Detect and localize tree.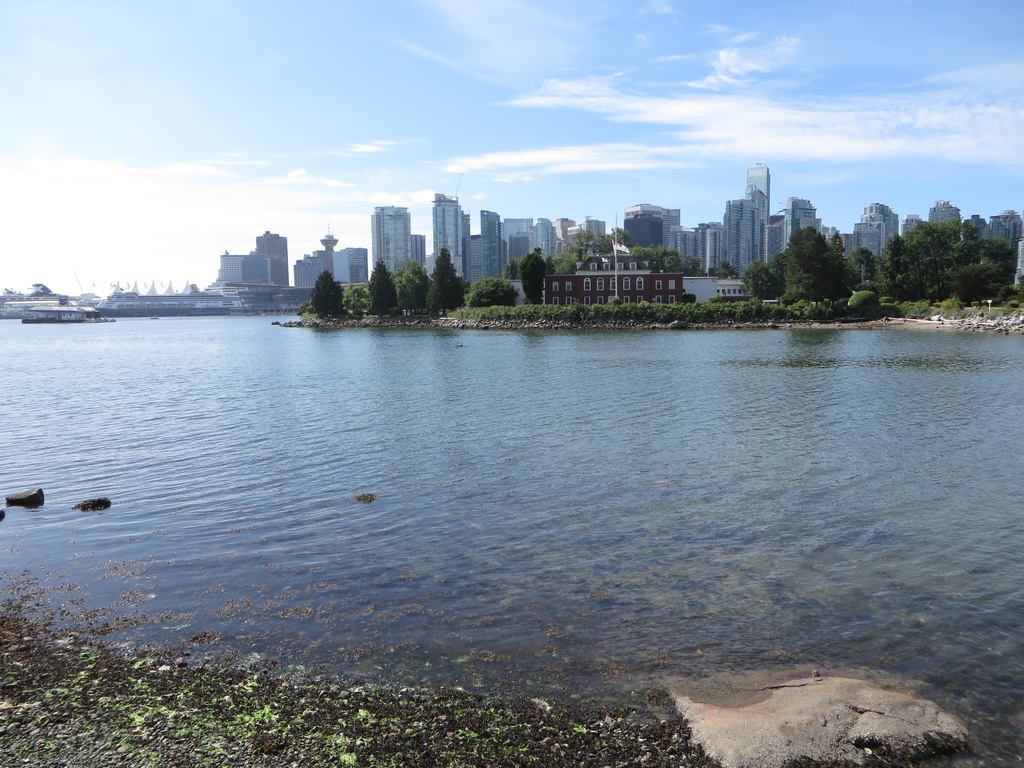
Localized at [502,248,513,273].
